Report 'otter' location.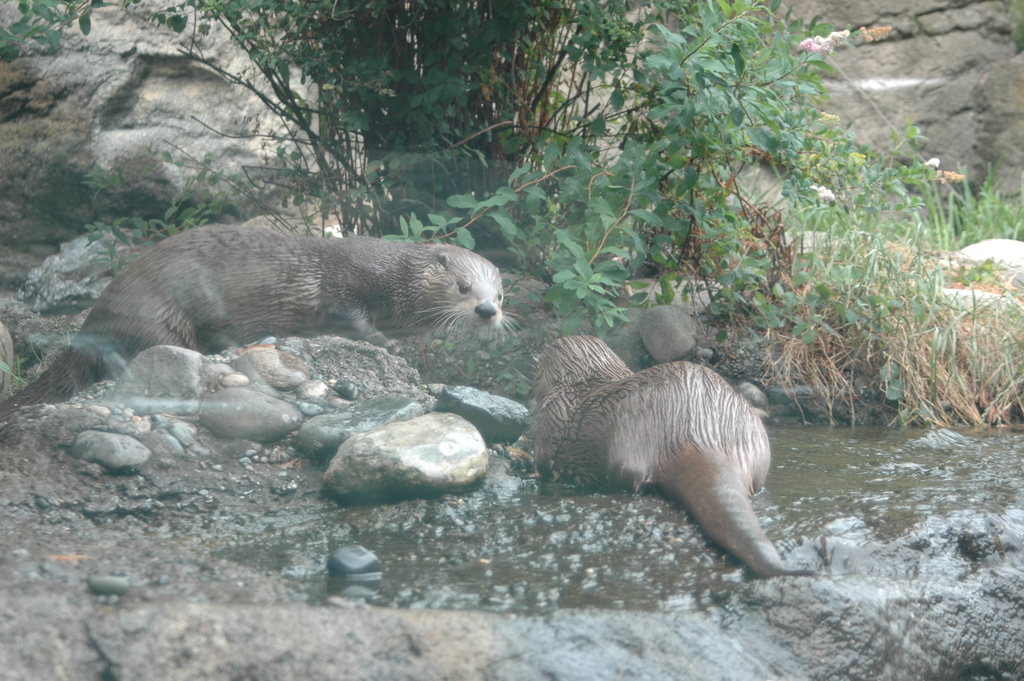
Report: select_region(526, 333, 820, 583).
